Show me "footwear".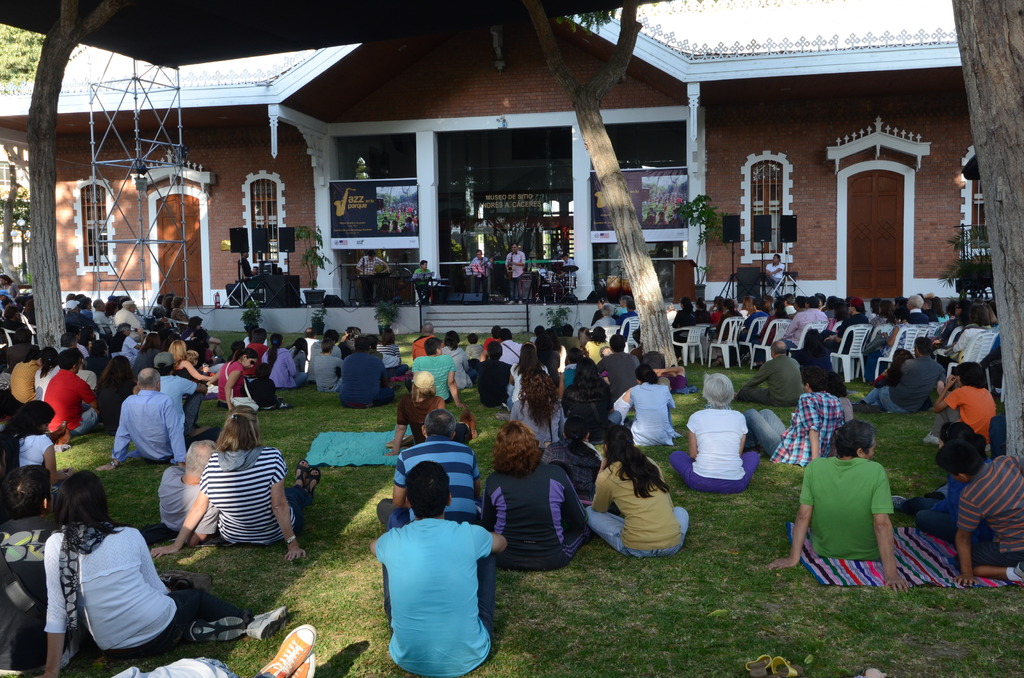
"footwear" is here: (195,612,248,645).
